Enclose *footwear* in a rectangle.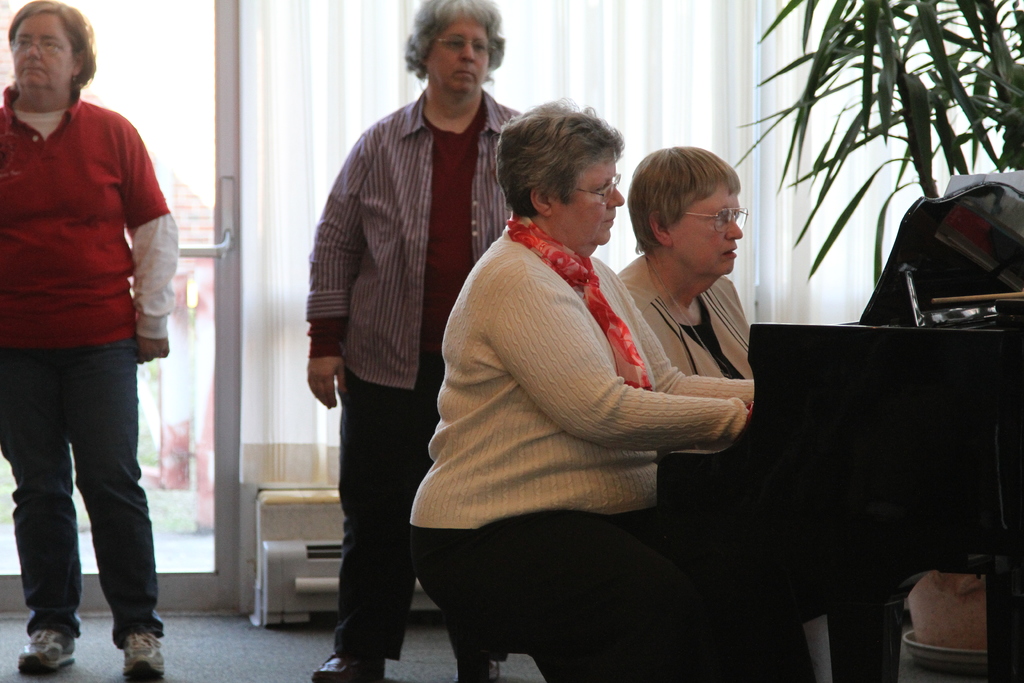
[12, 629, 83, 676].
